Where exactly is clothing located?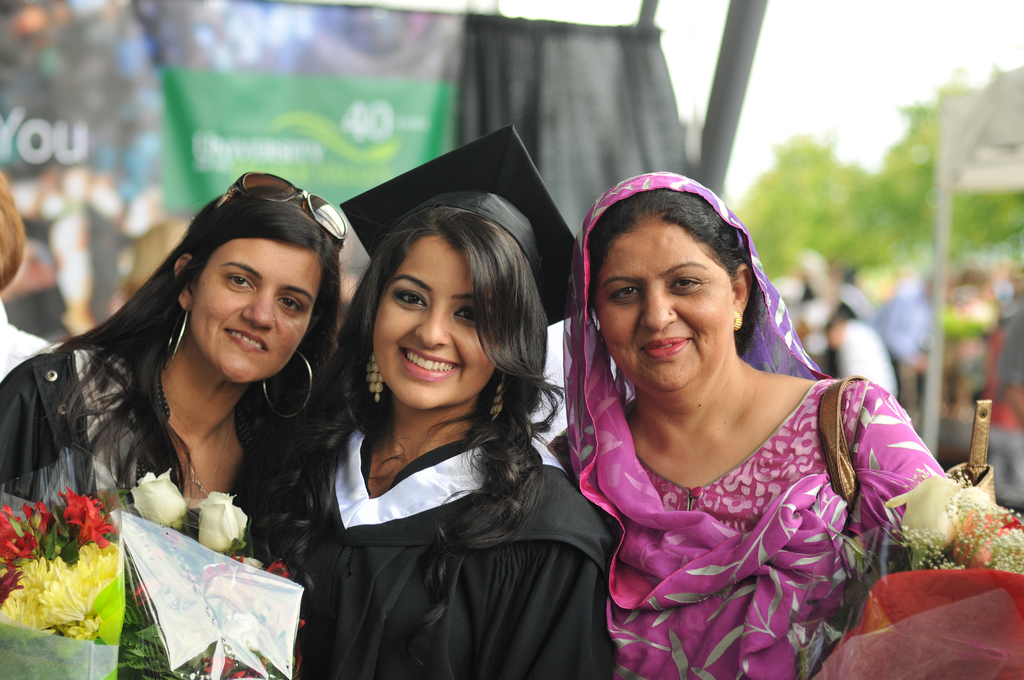
Its bounding box is pyautogui.locateOnScreen(0, 344, 314, 567).
